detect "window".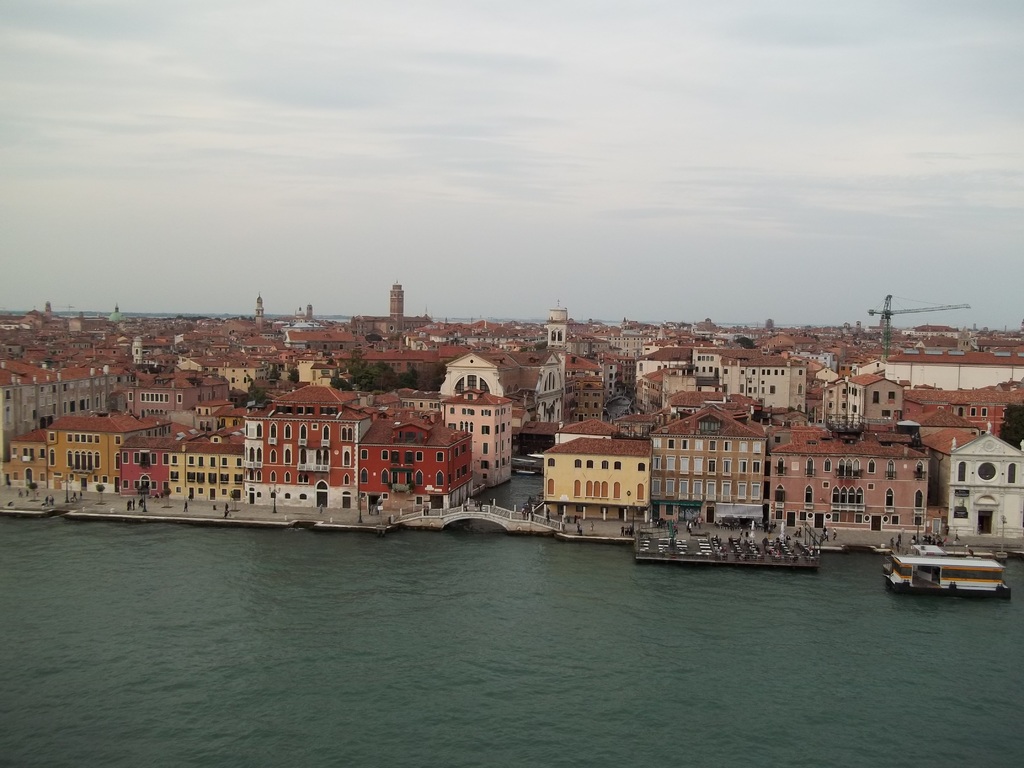
Detected at <region>269, 468, 278, 484</region>.
